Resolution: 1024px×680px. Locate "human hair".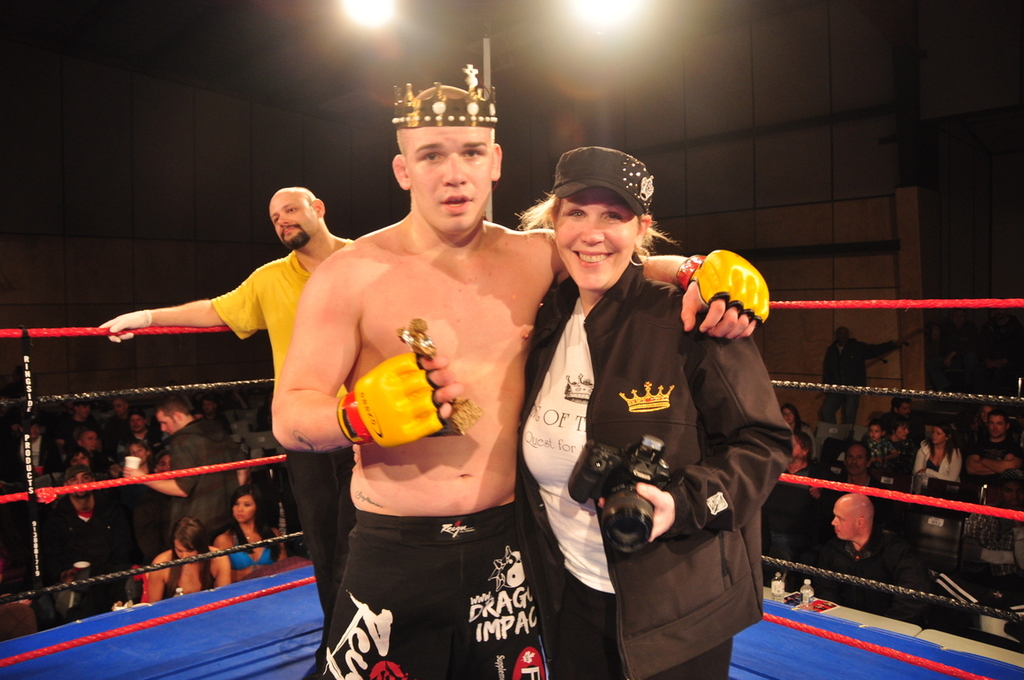
{"x1": 229, "y1": 485, "x2": 290, "y2": 559}.
